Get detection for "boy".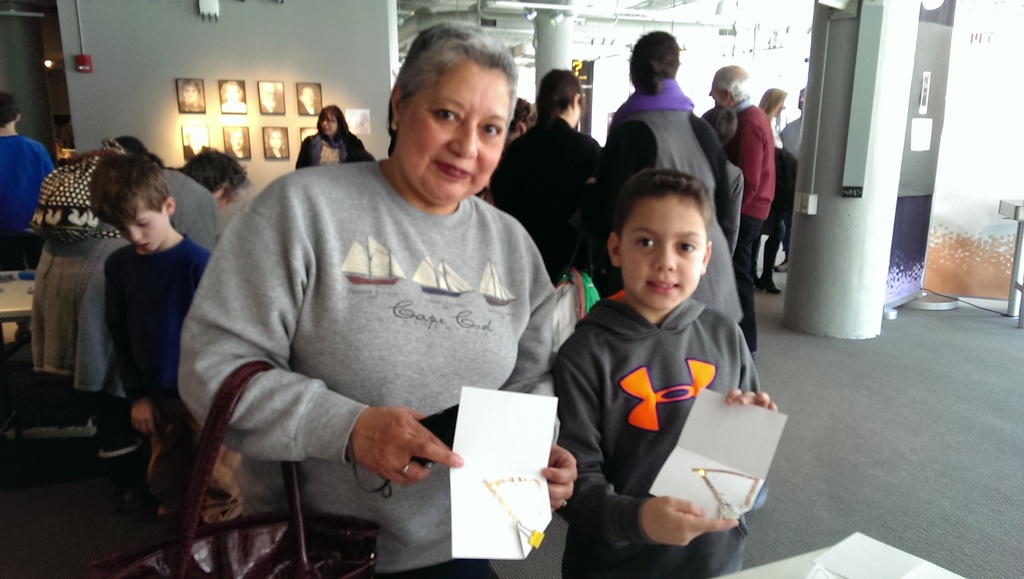
Detection: <box>88,158,221,521</box>.
